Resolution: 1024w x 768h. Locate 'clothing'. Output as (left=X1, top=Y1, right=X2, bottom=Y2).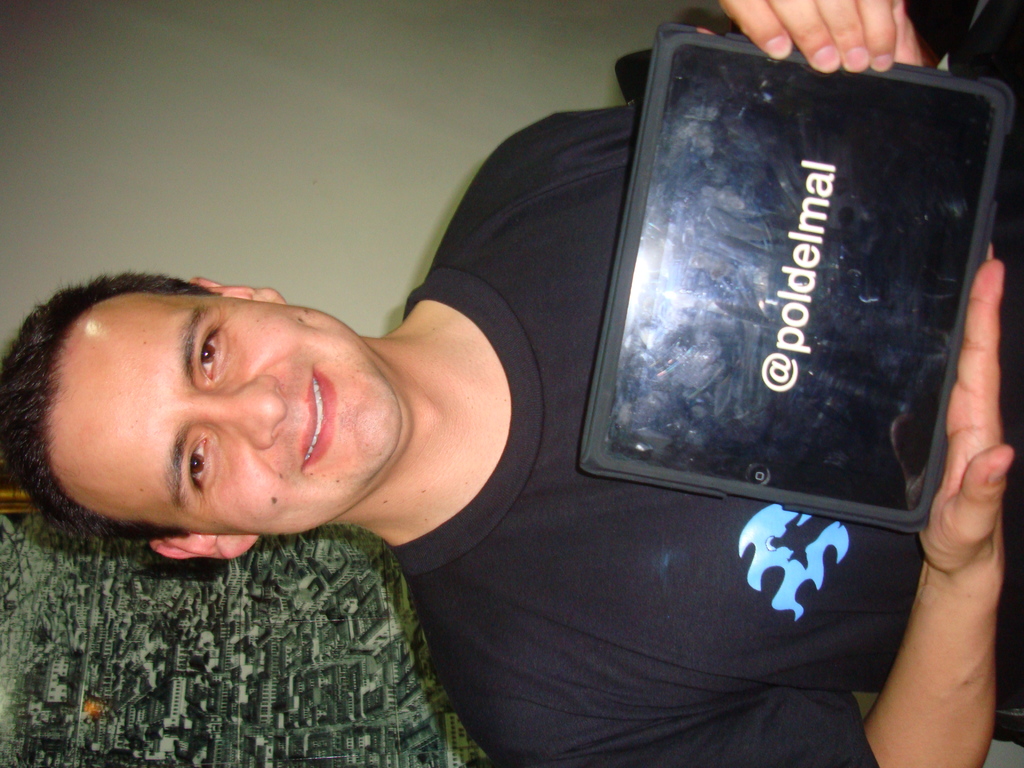
(left=291, top=47, right=1023, bottom=749).
